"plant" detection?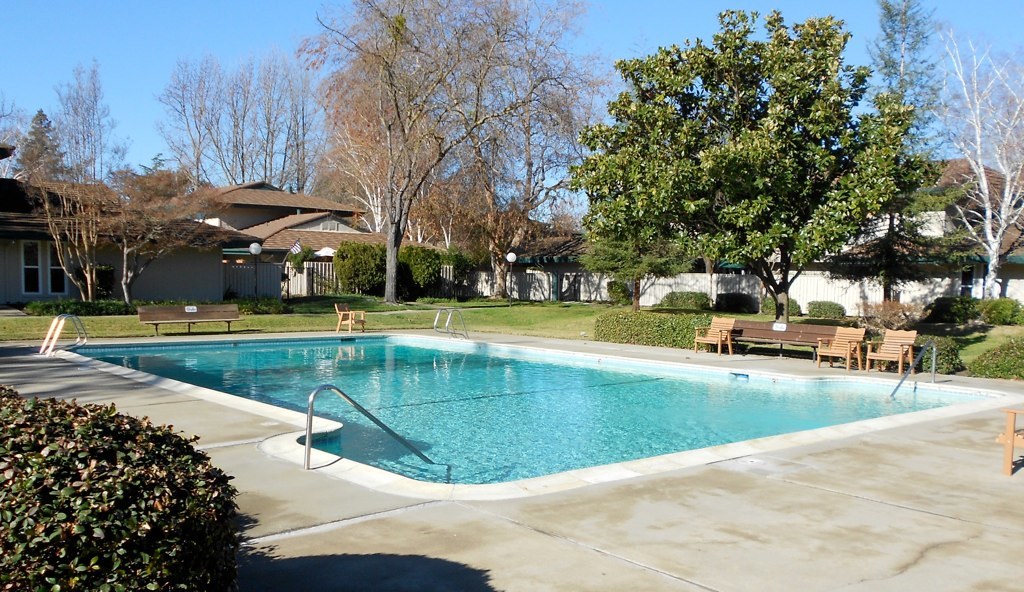
detection(654, 285, 713, 308)
